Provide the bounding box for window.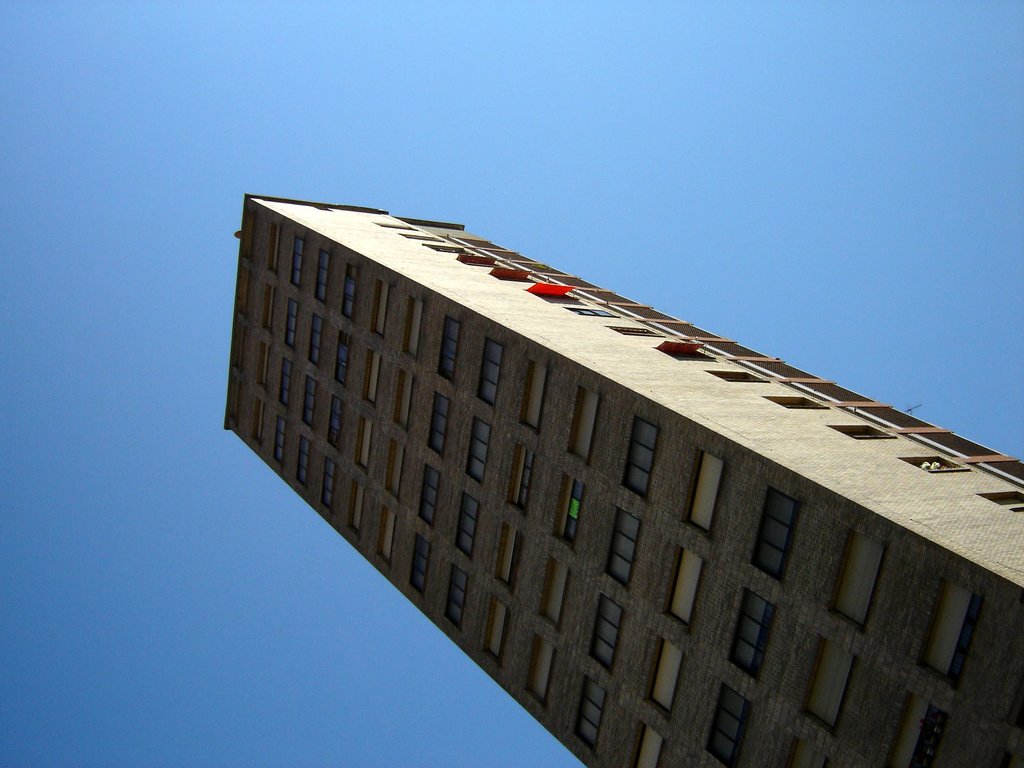
detection(396, 229, 435, 244).
